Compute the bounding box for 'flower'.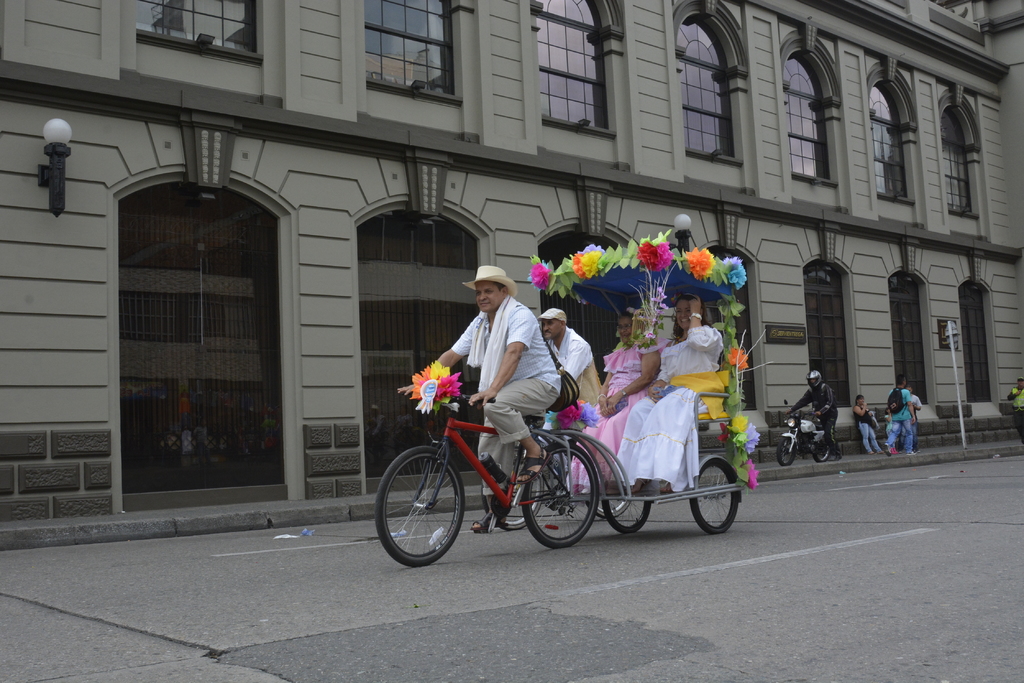
(567, 235, 602, 283).
